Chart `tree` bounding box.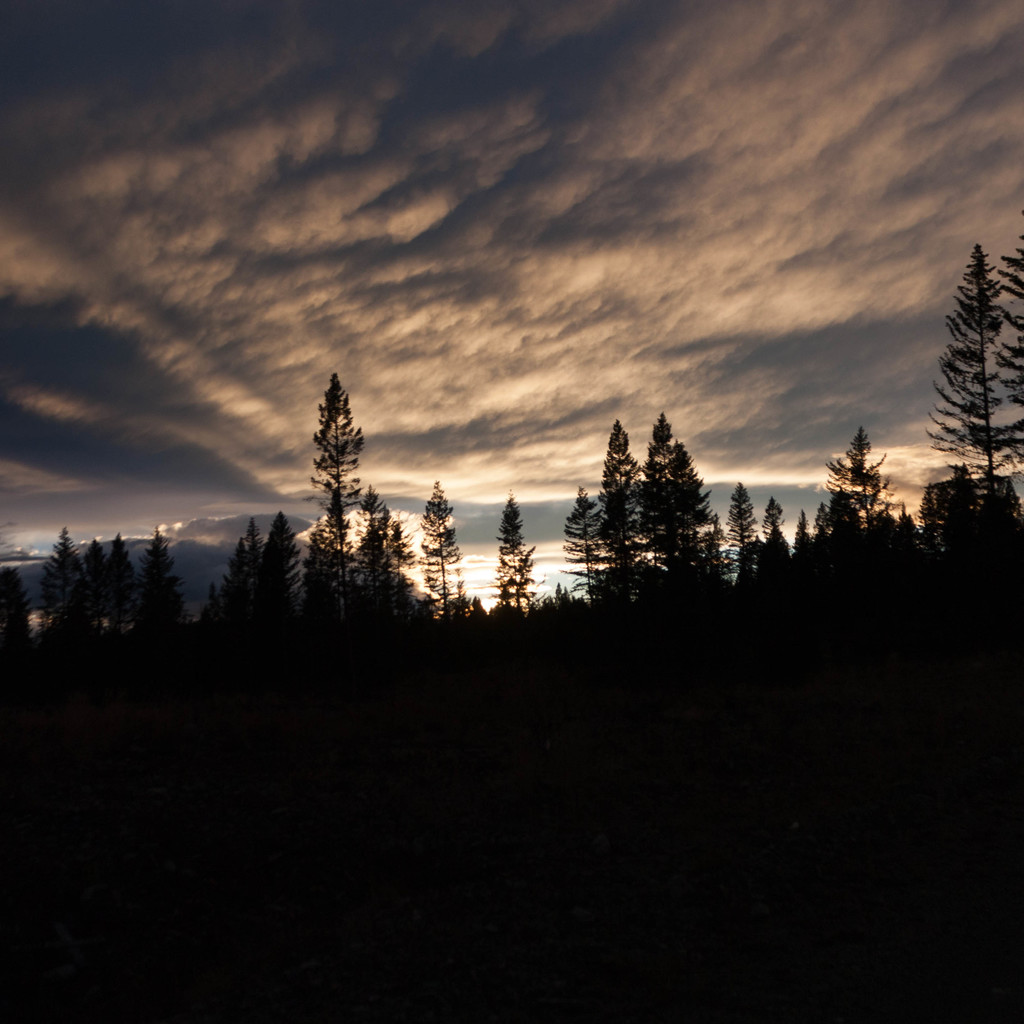
Charted: (x1=283, y1=342, x2=410, y2=646).
